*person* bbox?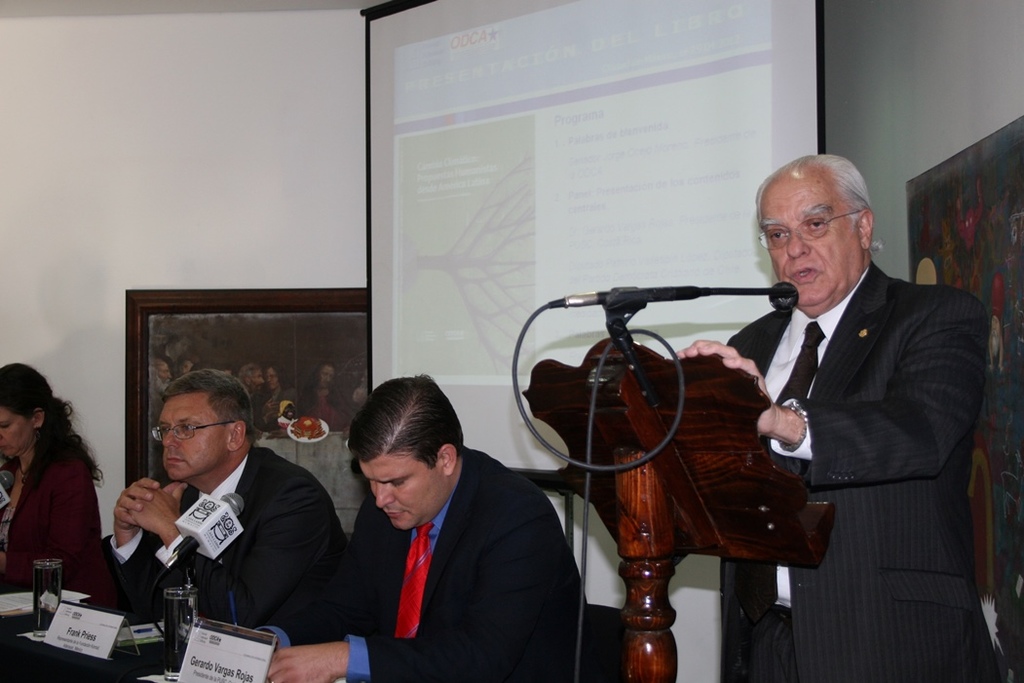
box(297, 358, 346, 430)
